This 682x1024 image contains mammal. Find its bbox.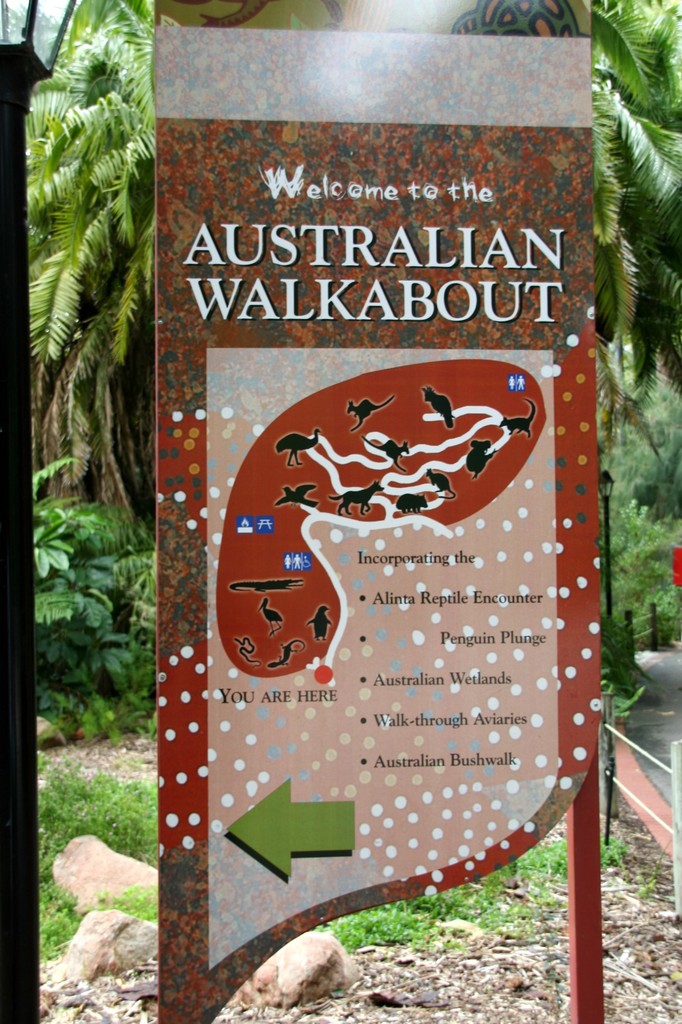
bbox(421, 388, 461, 431).
